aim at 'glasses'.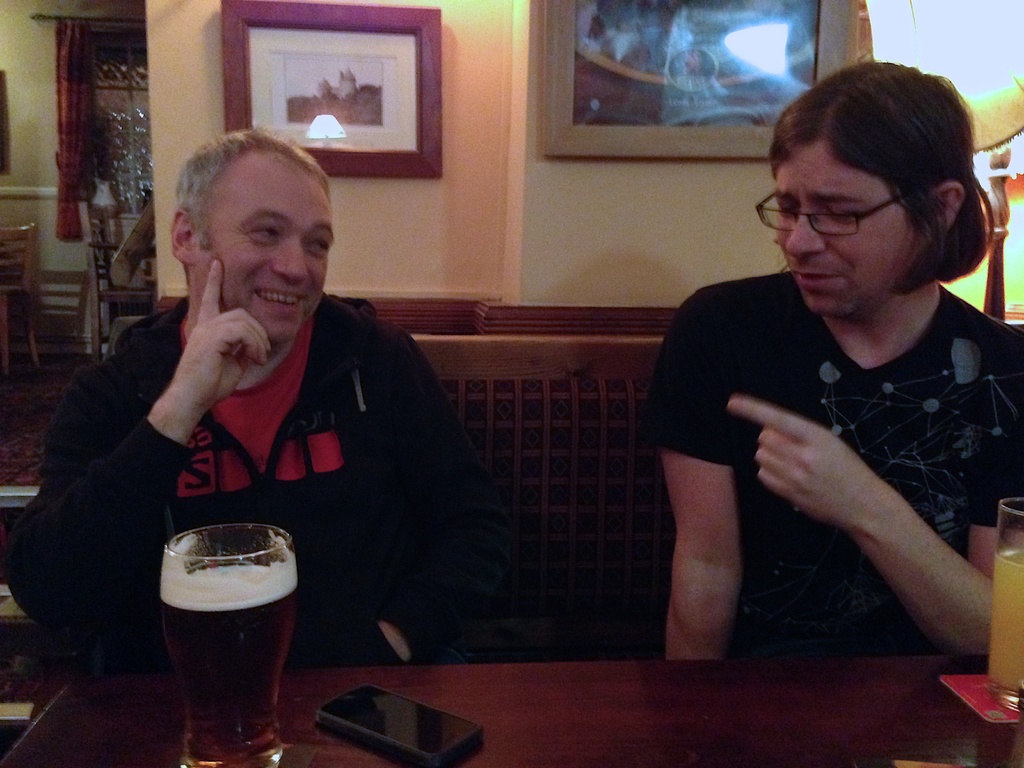
Aimed at Rect(756, 192, 914, 236).
